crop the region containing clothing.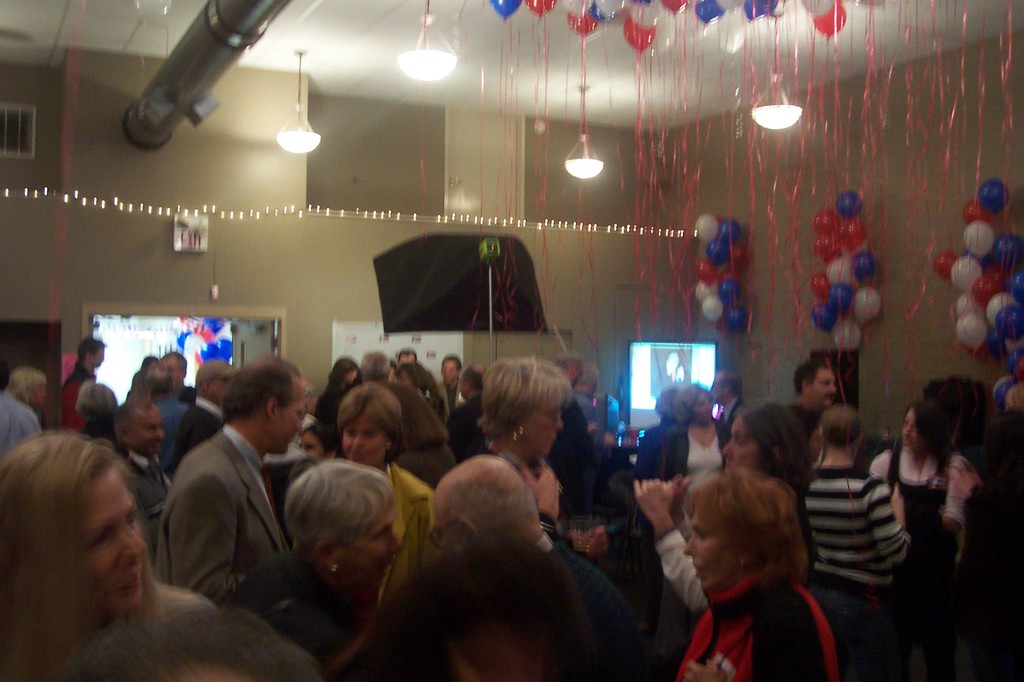
Crop region: {"left": 637, "top": 415, "right": 729, "bottom": 496}.
